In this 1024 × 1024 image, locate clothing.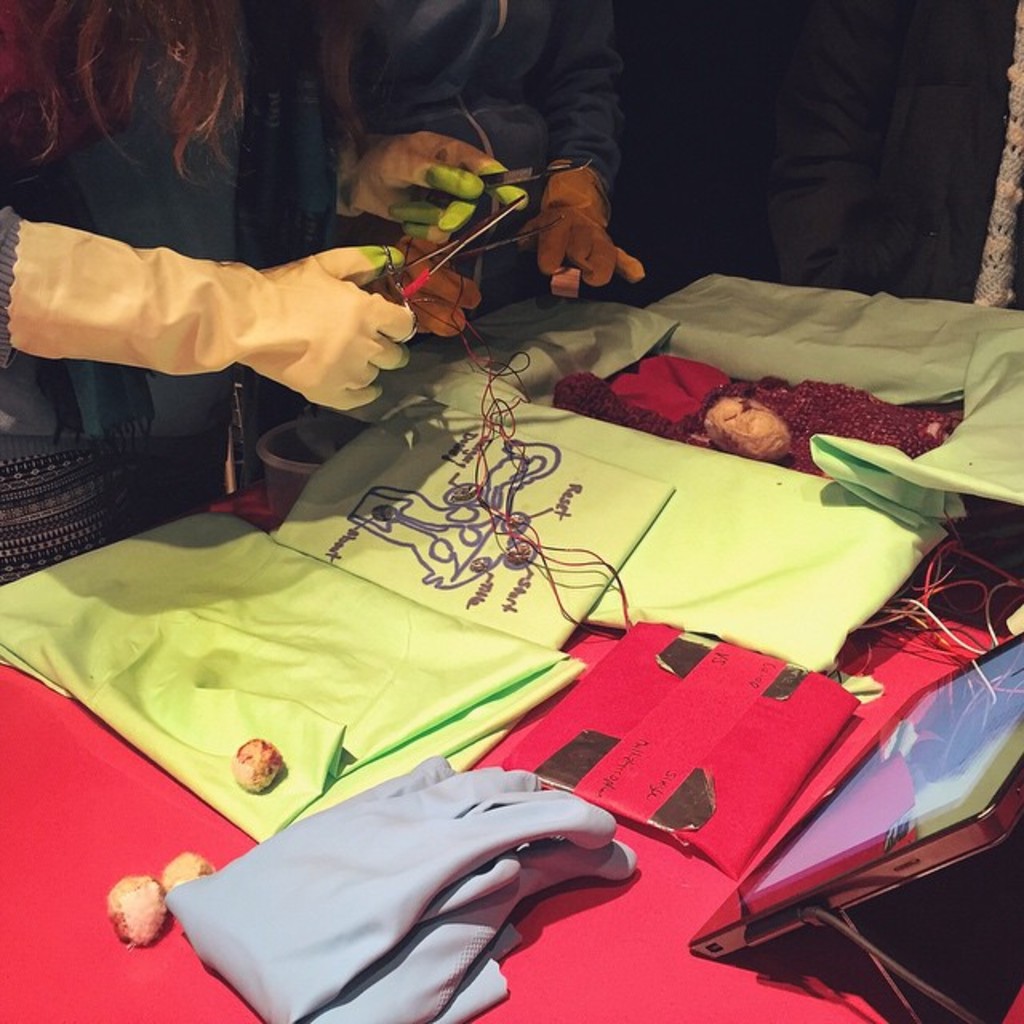
Bounding box: Rect(0, 8, 243, 594).
